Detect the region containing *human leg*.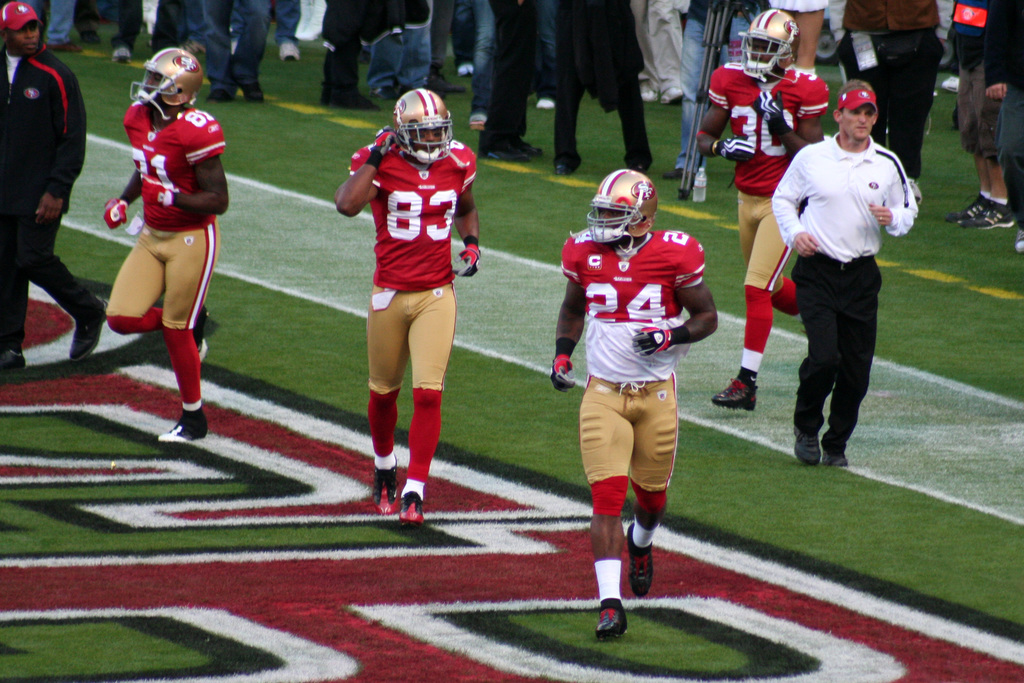
bbox(373, 31, 403, 96).
